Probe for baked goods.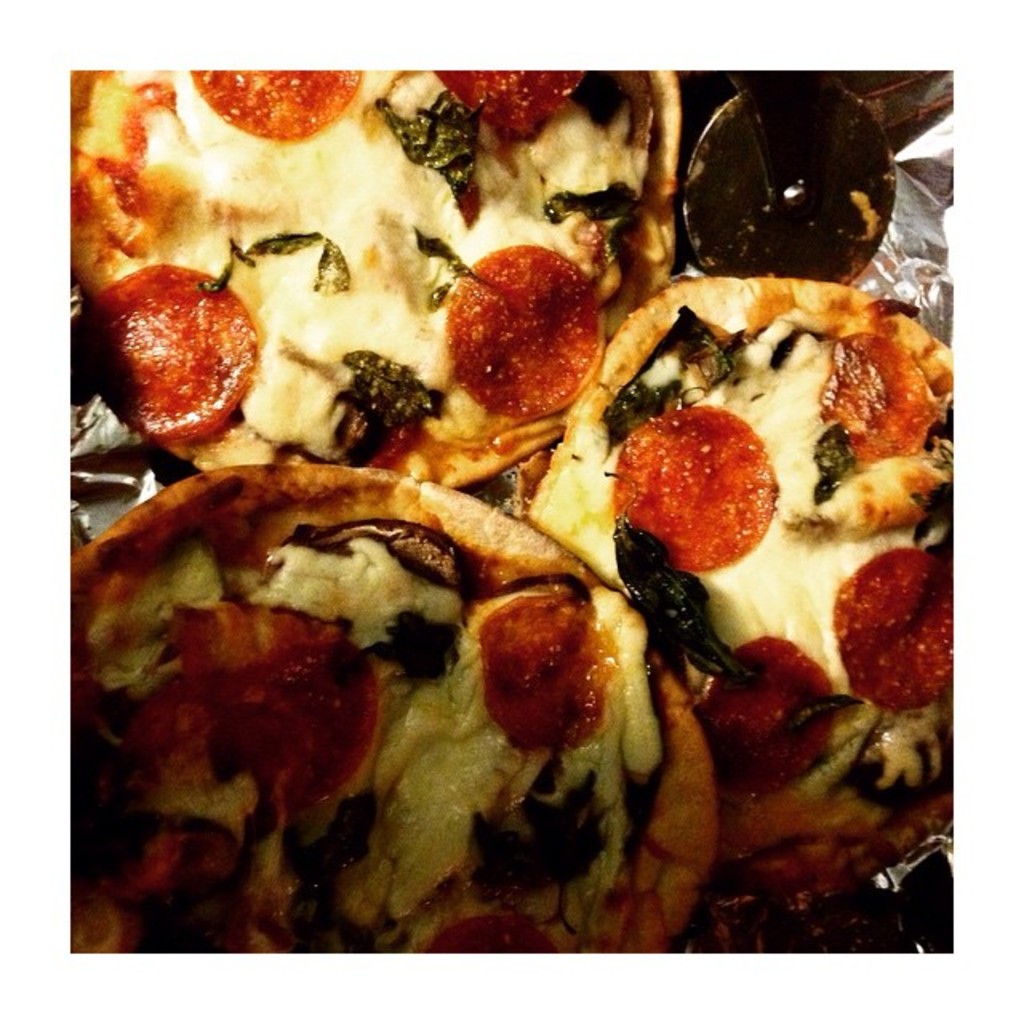
Probe result: bbox(70, 456, 773, 968).
